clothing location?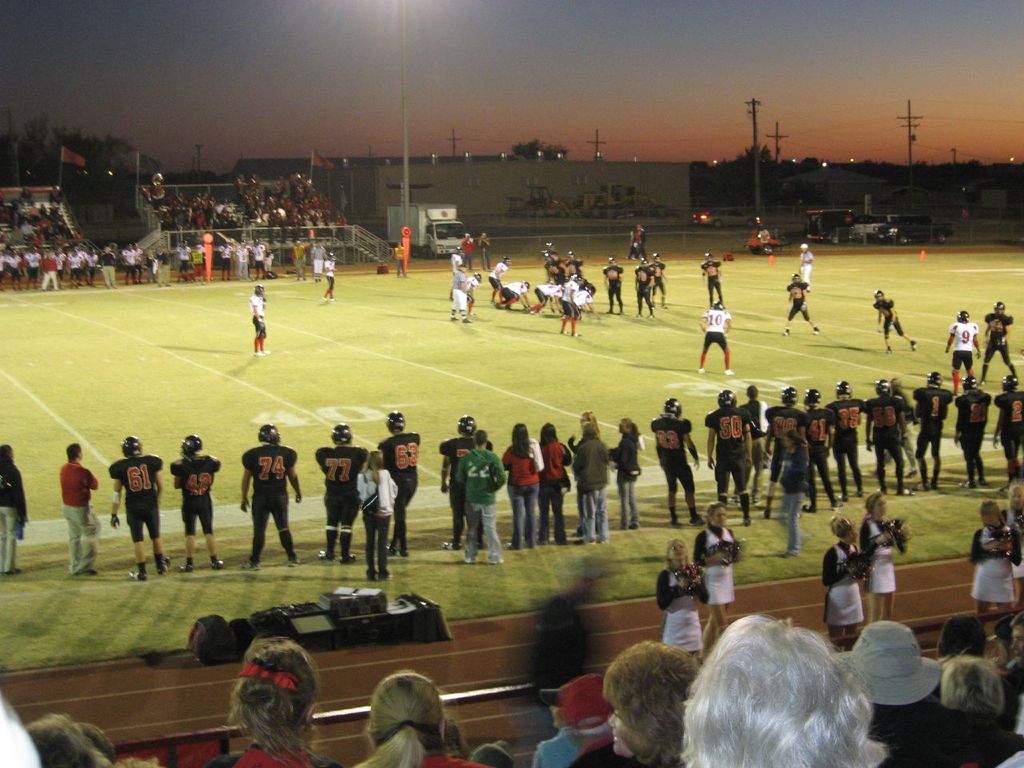
pyautogui.locateOnScreen(657, 565, 707, 650)
